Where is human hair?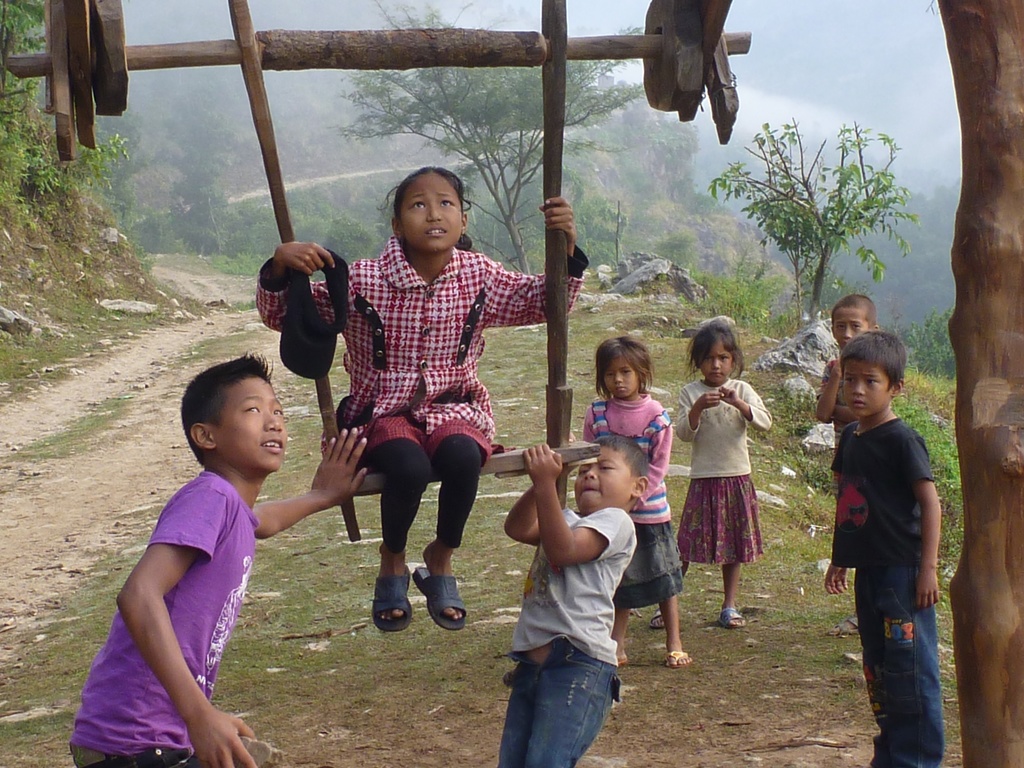
x1=841, y1=328, x2=908, y2=393.
